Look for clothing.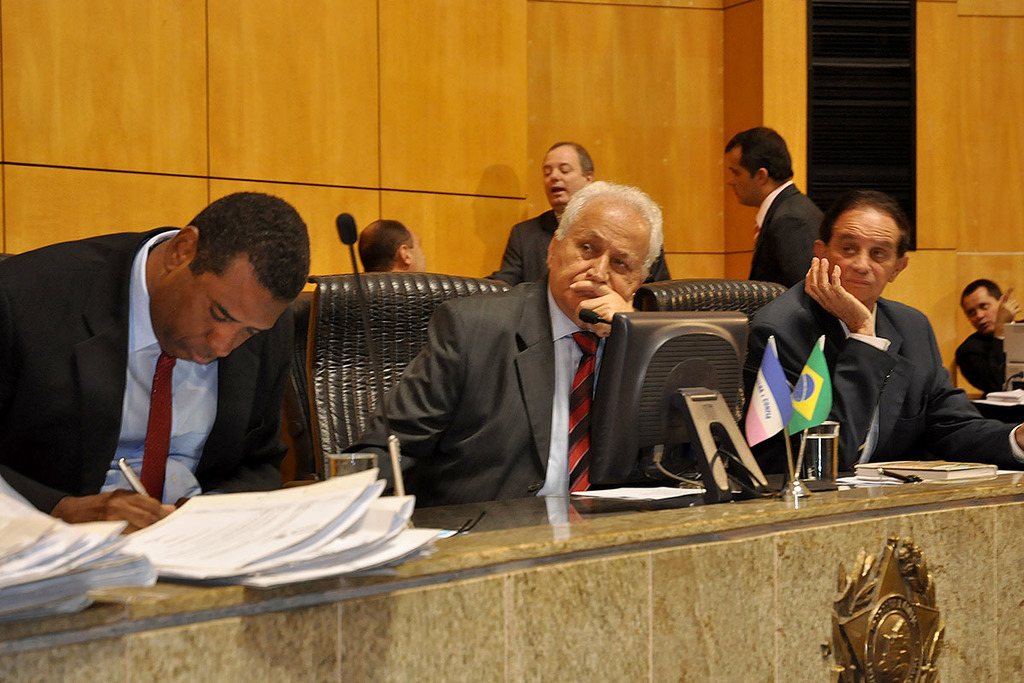
Found: BBox(2, 221, 288, 519).
